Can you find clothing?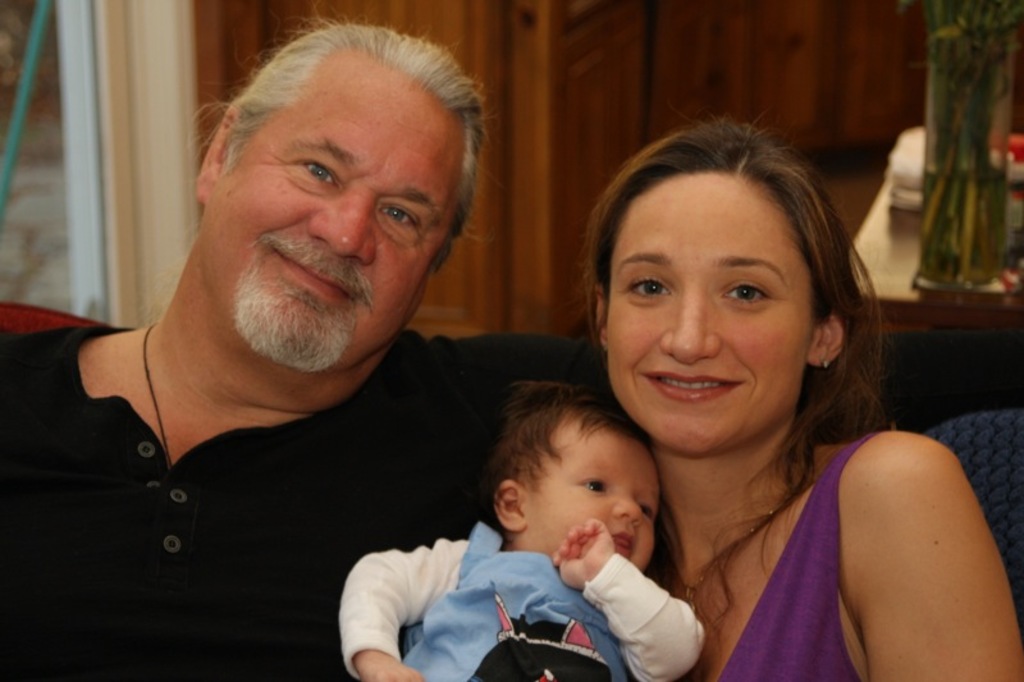
Yes, bounding box: left=719, top=430, right=877, bottom=681.
